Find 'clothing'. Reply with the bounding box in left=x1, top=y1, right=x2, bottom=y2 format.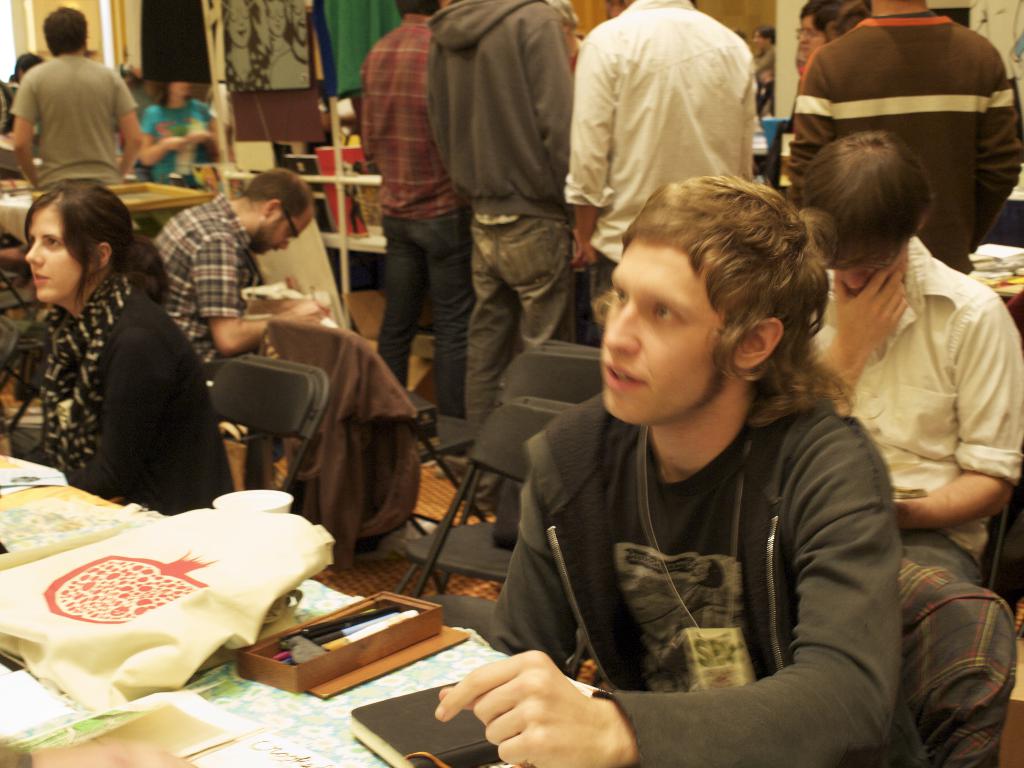
left=2, top=202, right=218, bottom=529.
